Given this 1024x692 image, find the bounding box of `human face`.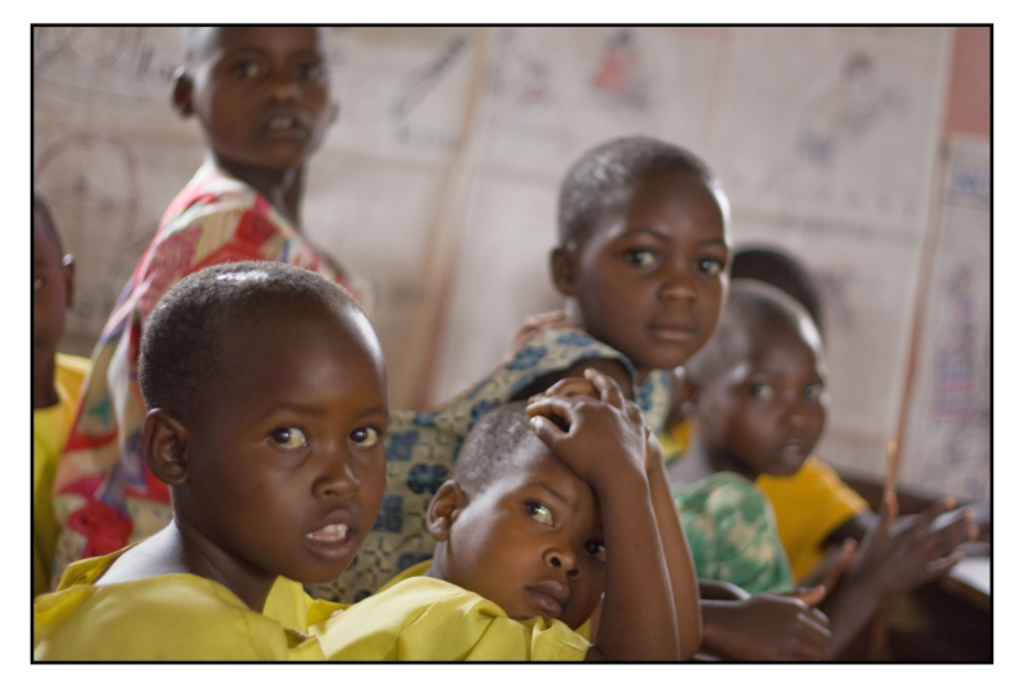
585 179 730 371.
